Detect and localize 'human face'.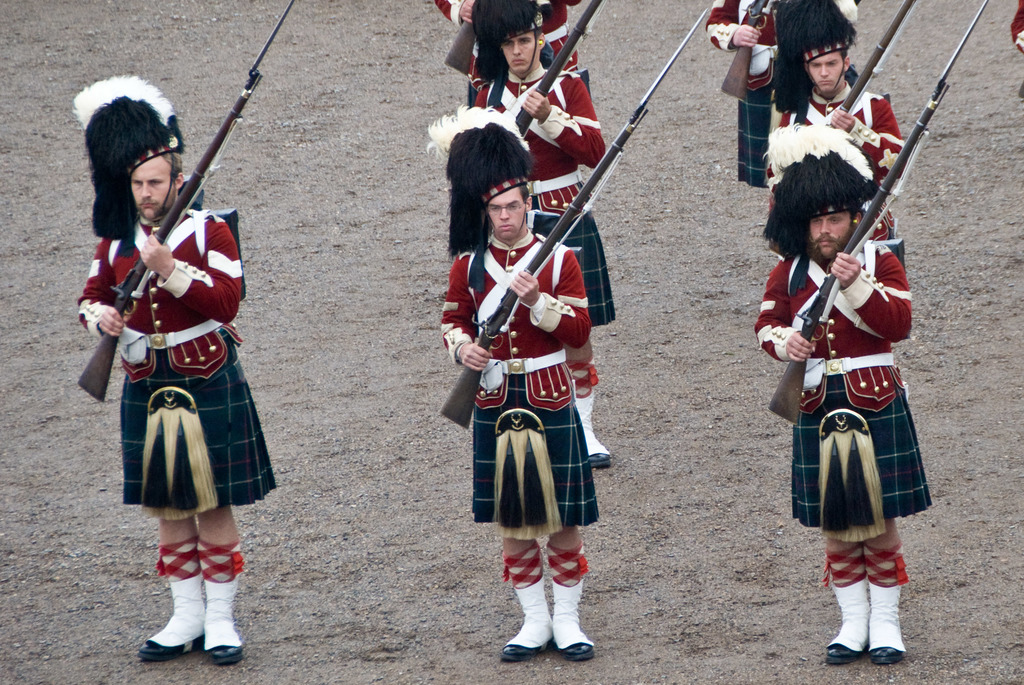
Localized at crop(808, 51, 846, 95).
